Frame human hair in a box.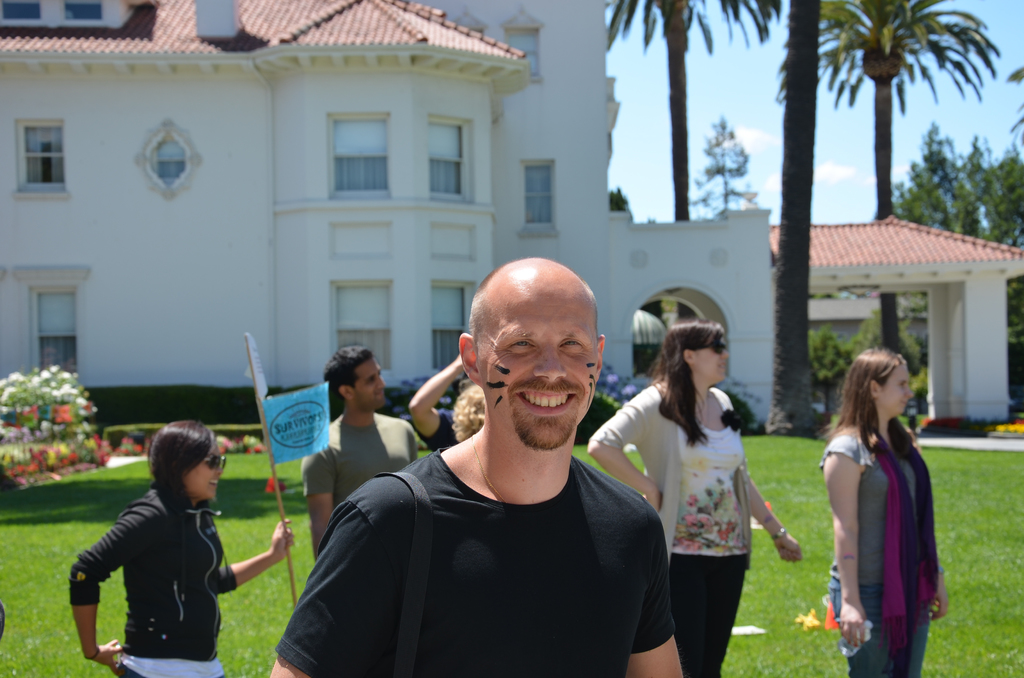
x1=133 y1=431 x2=206 y2=525.
